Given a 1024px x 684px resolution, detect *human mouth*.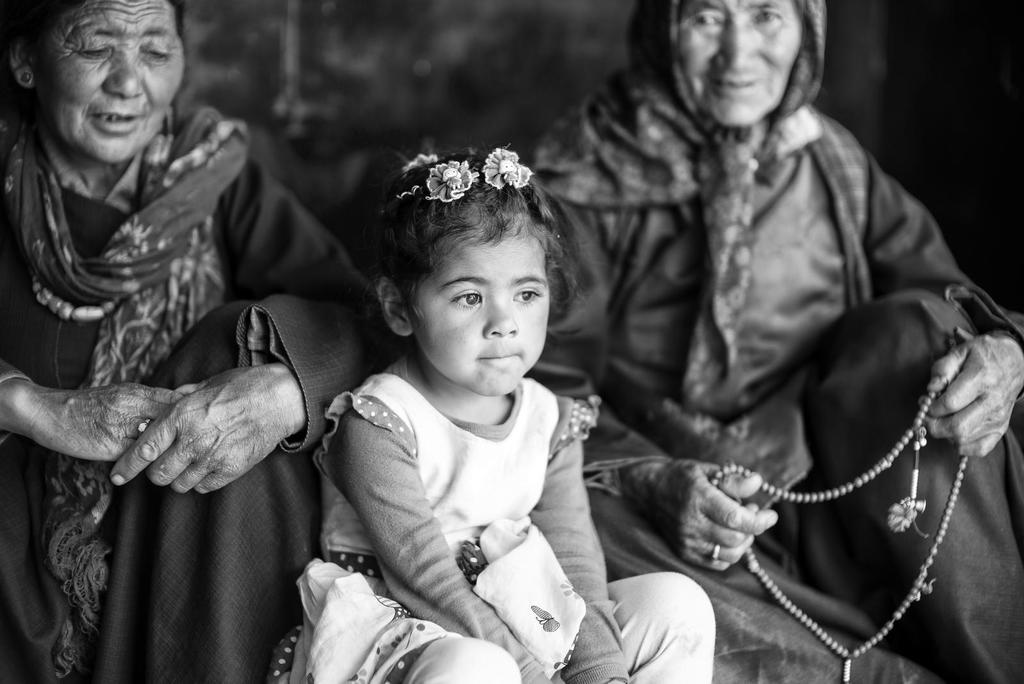
x1=476 y1=344 x2=525 y2=365.
